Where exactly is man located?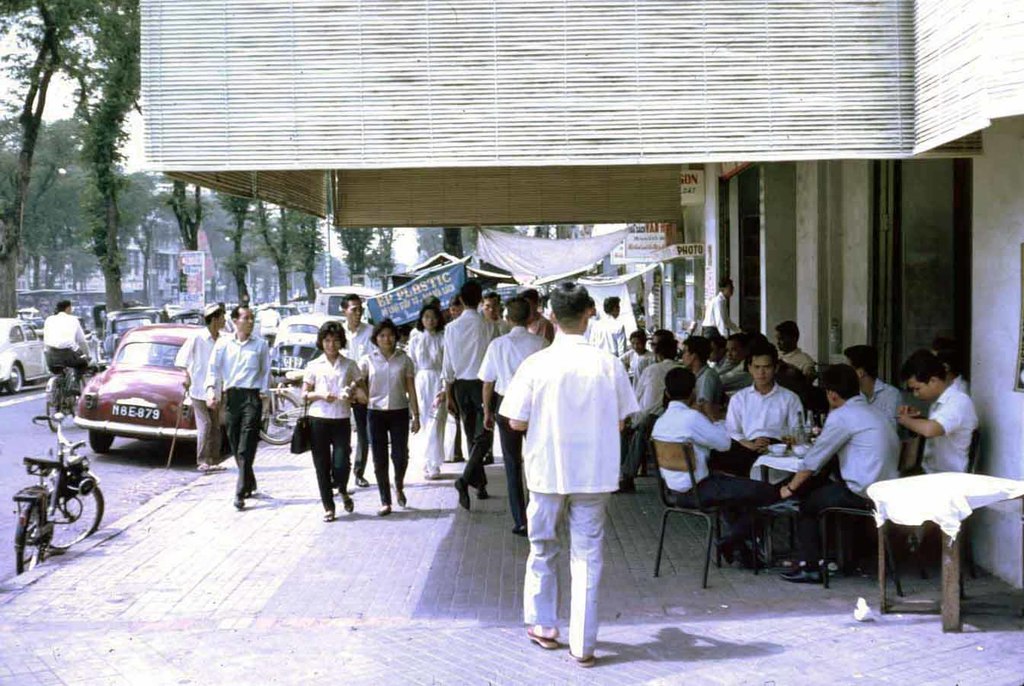
Its bounding box is [x1=477, y1=297, x2=546, y2=540].
